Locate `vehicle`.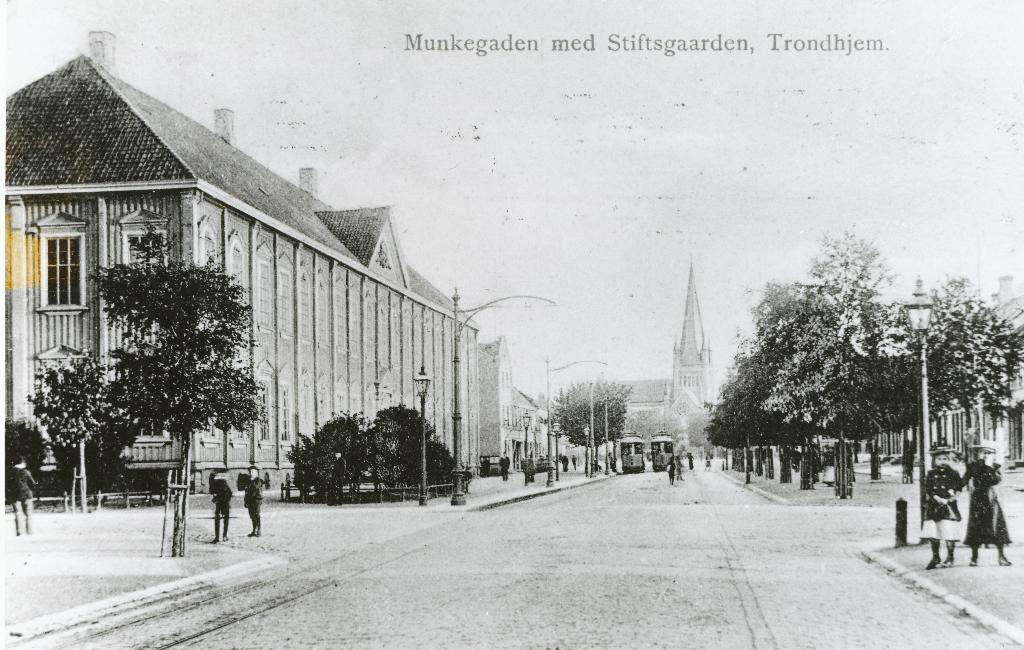
Bounding box: <region>650, 429, 675, 472</region>.
